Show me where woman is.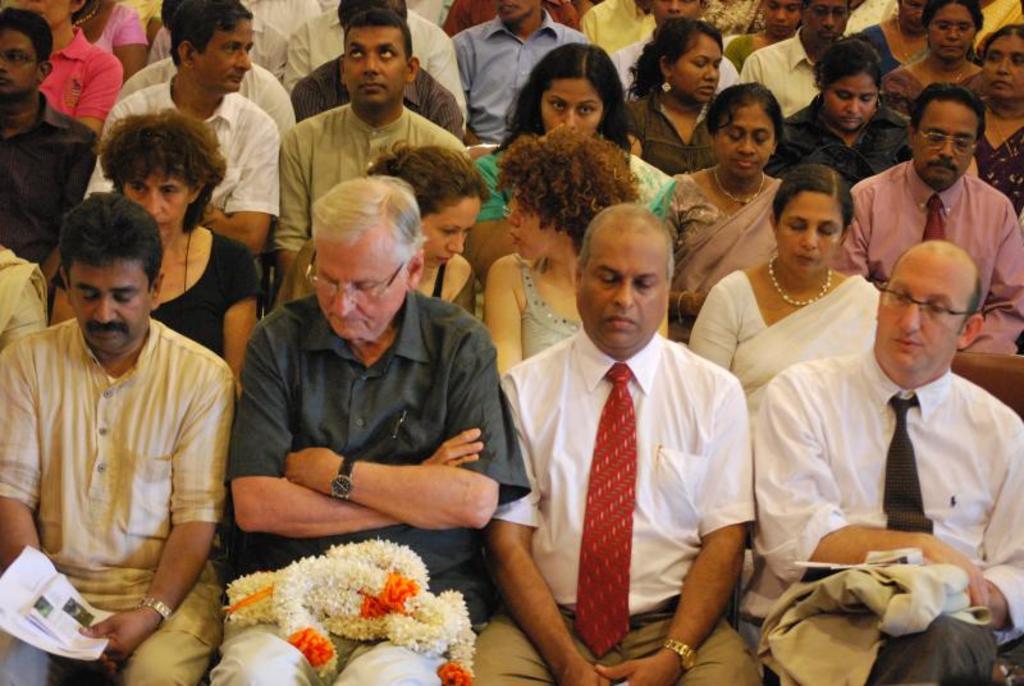
woman is at (left=476, top=127, right=646, bottom=390).
